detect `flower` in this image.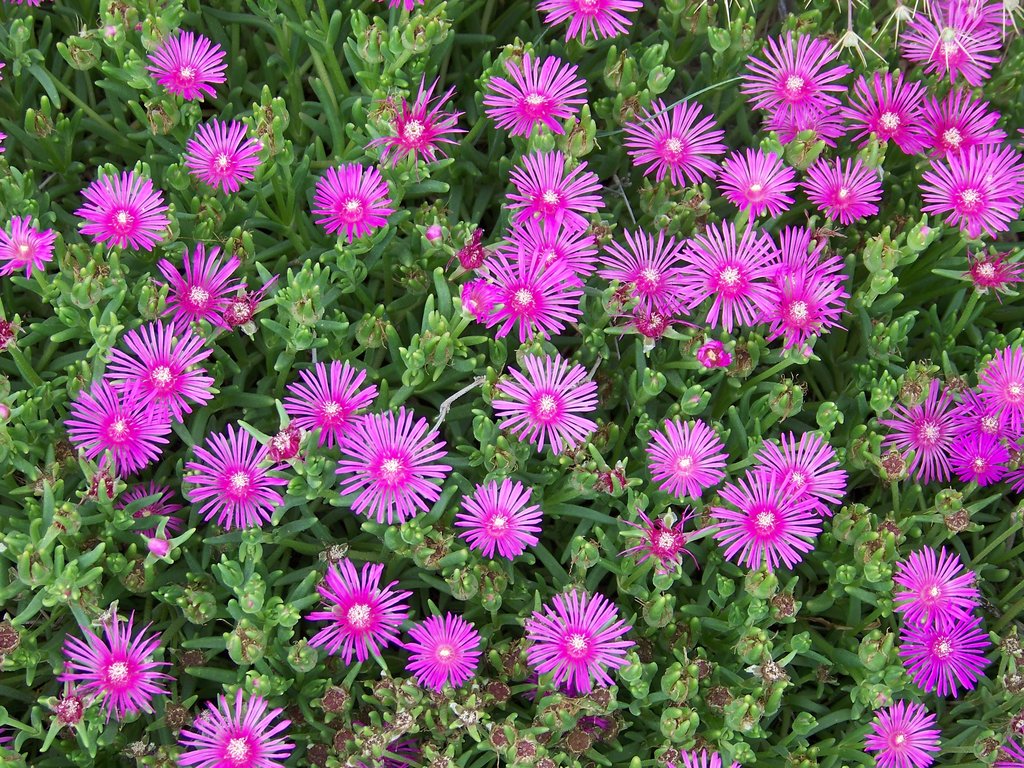
Detection: crop(491, 355, 598, 454).
